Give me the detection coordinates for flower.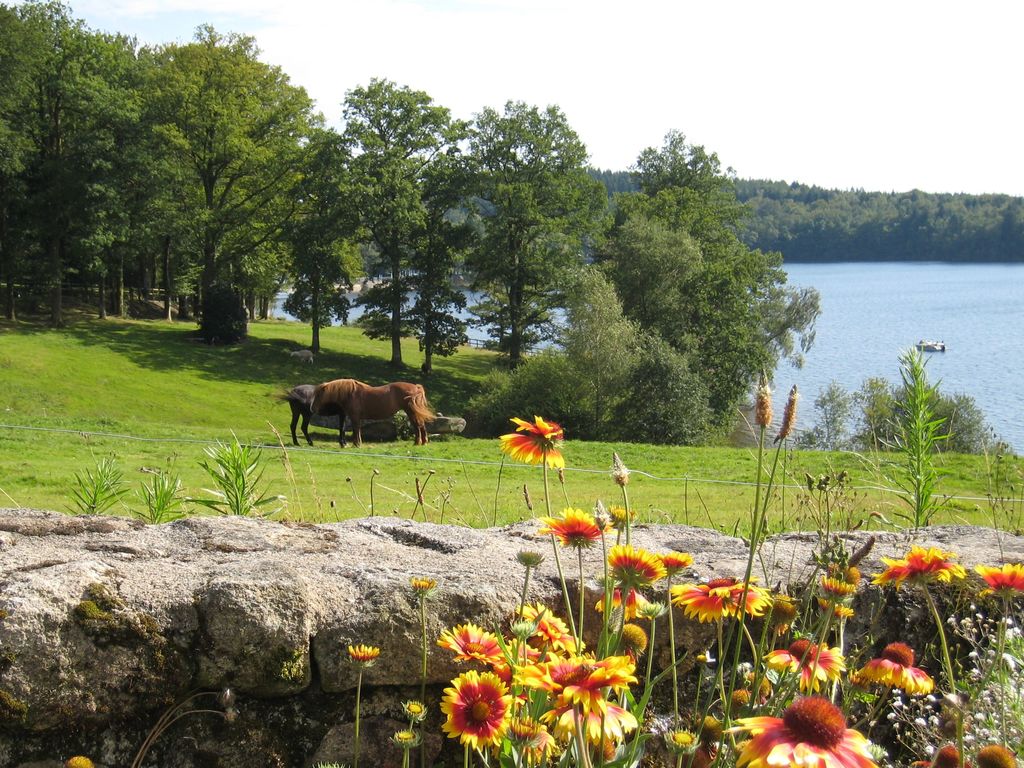
<region>404, 575, 440, 605</region>.
